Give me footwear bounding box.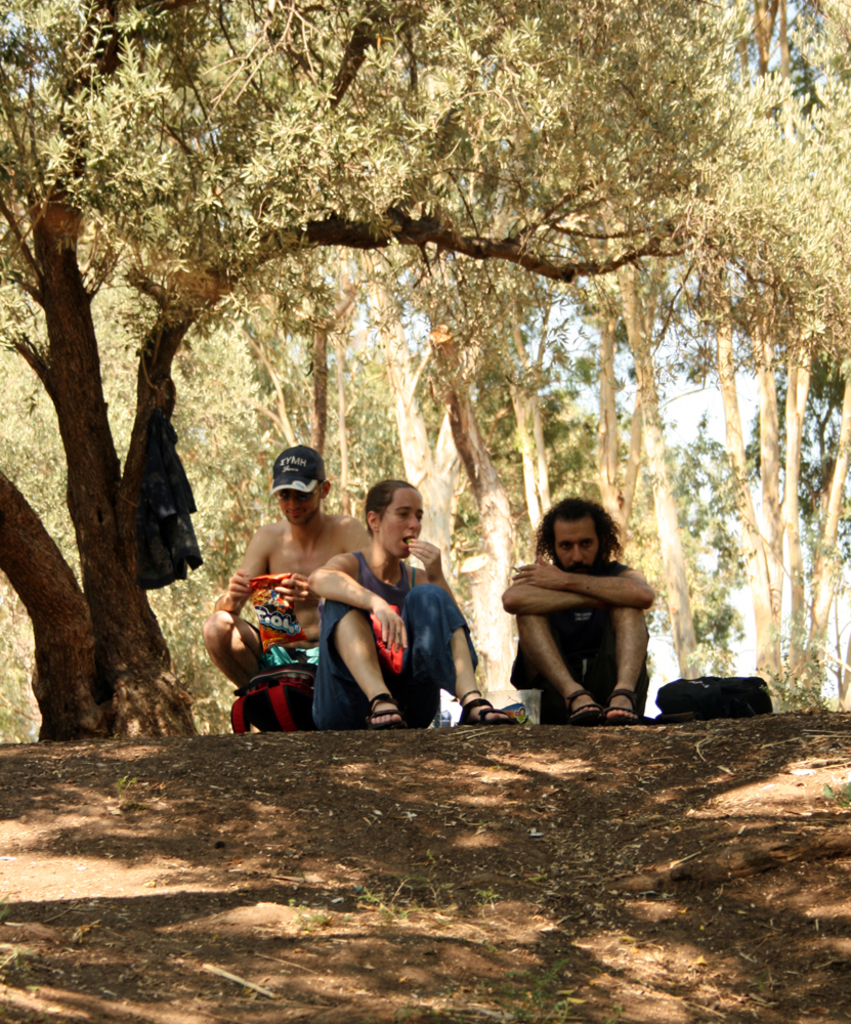
<region>604, 681, 646, 725</region>.
